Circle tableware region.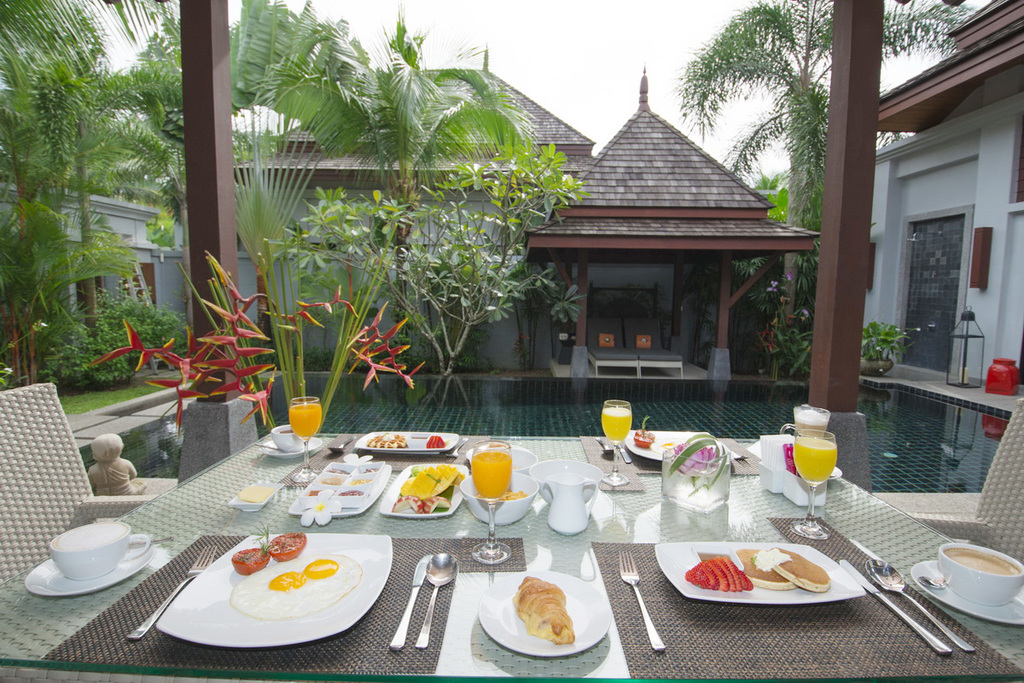
Region: detection(291, 456, 393, 517).
